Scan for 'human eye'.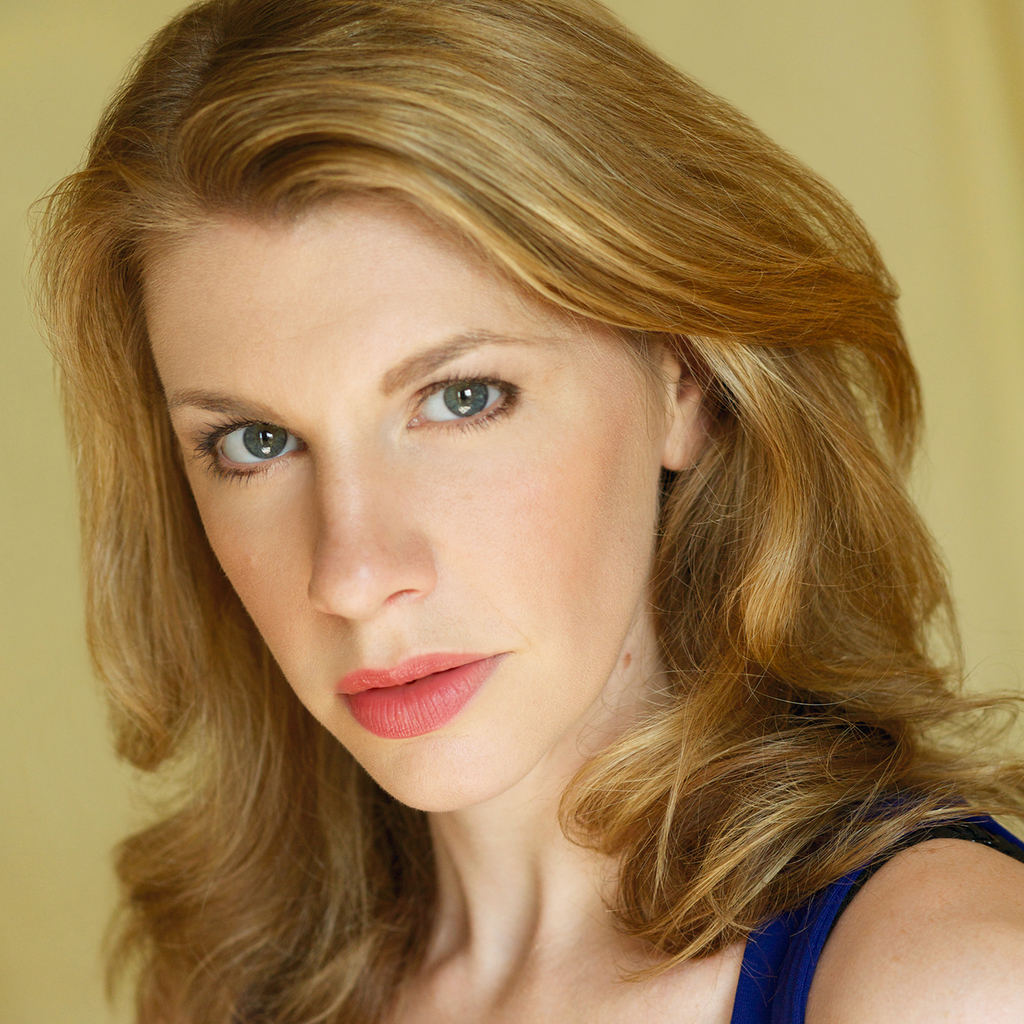
Scan result: (397,375,529,424).
